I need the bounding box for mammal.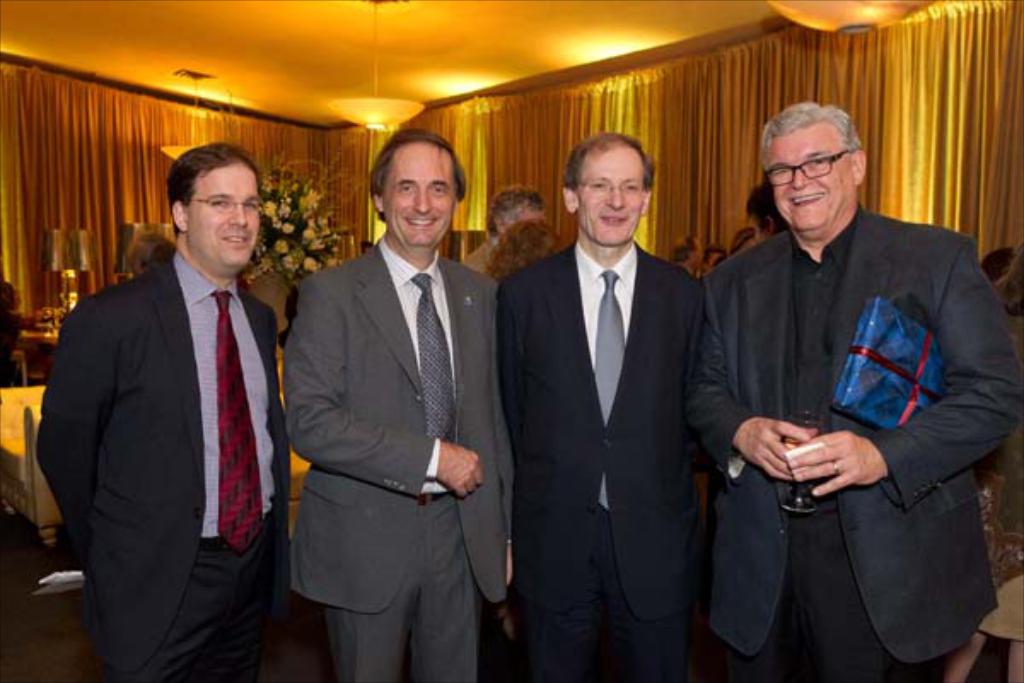
Here it is: bbox(0, 285, 41, 389).
